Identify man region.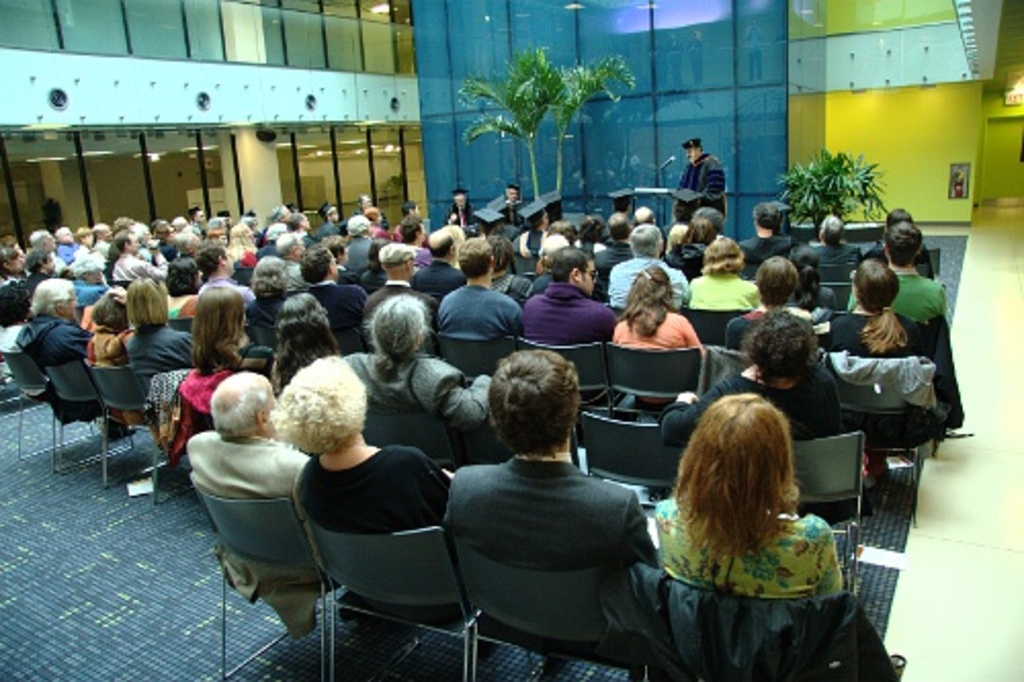
Region: detection(496, 178, 535, 229).
